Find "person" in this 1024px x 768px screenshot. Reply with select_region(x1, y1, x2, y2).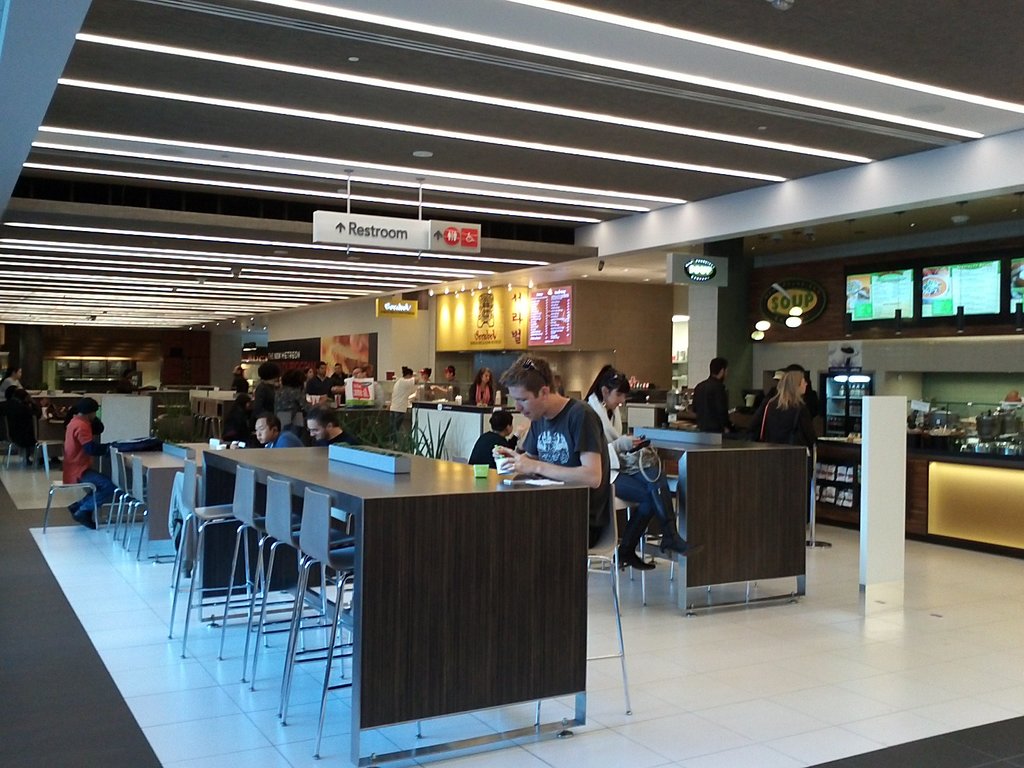
select_region(308, 408, 346, 441).
